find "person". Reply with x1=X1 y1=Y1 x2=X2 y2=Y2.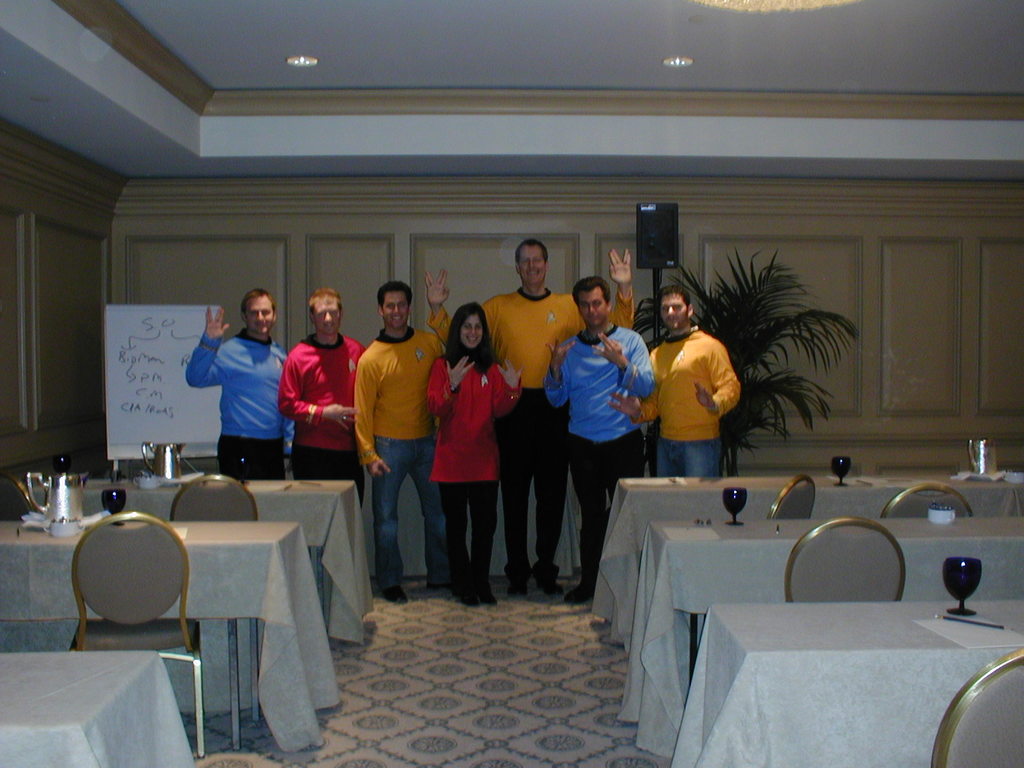
x1=345 y1=272 x2=442 y2=602.
